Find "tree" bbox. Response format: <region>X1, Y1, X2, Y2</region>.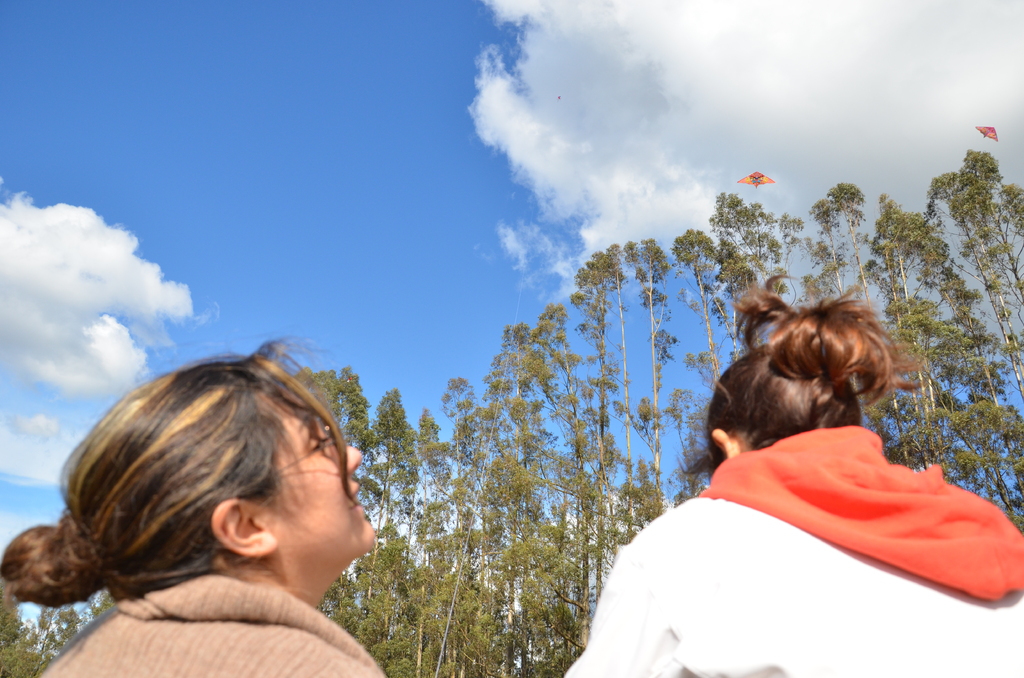
<region>435, 362, 488, 674</region>.
